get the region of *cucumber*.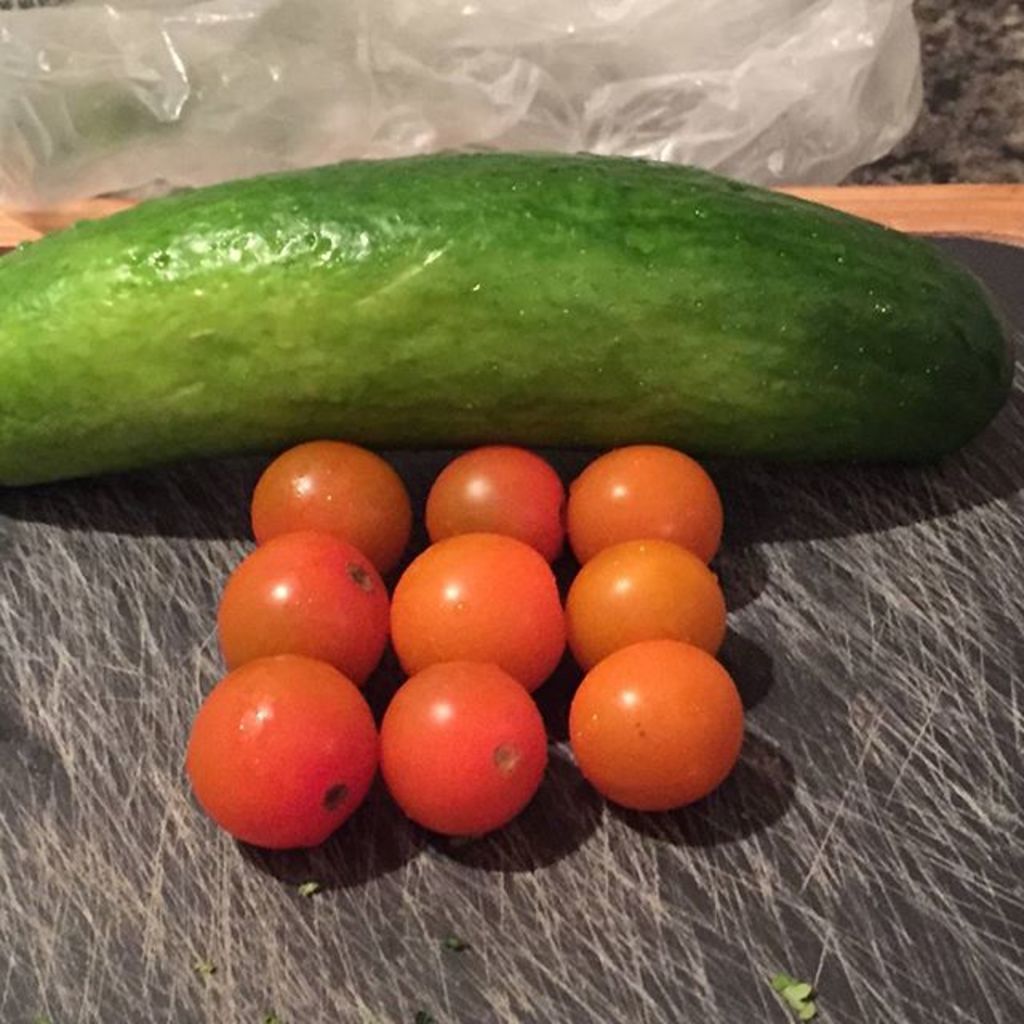
bbox=(0, 149, 1016, 490).
